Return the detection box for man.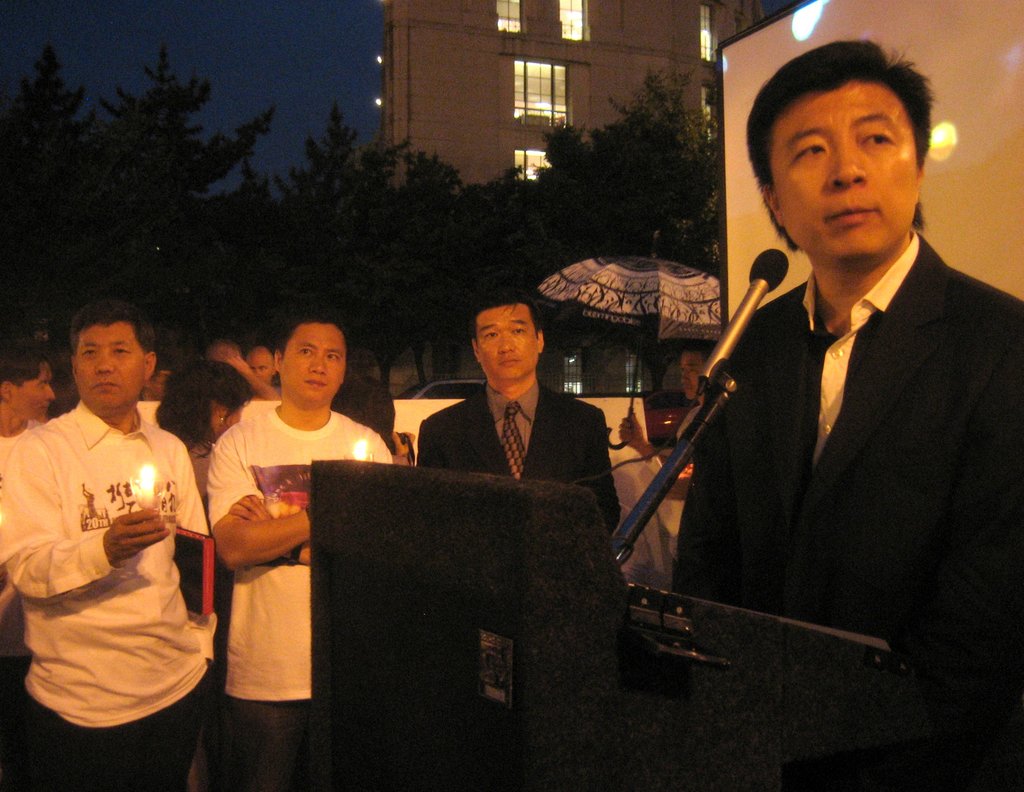
select_region(211, 311, 397, 790).
